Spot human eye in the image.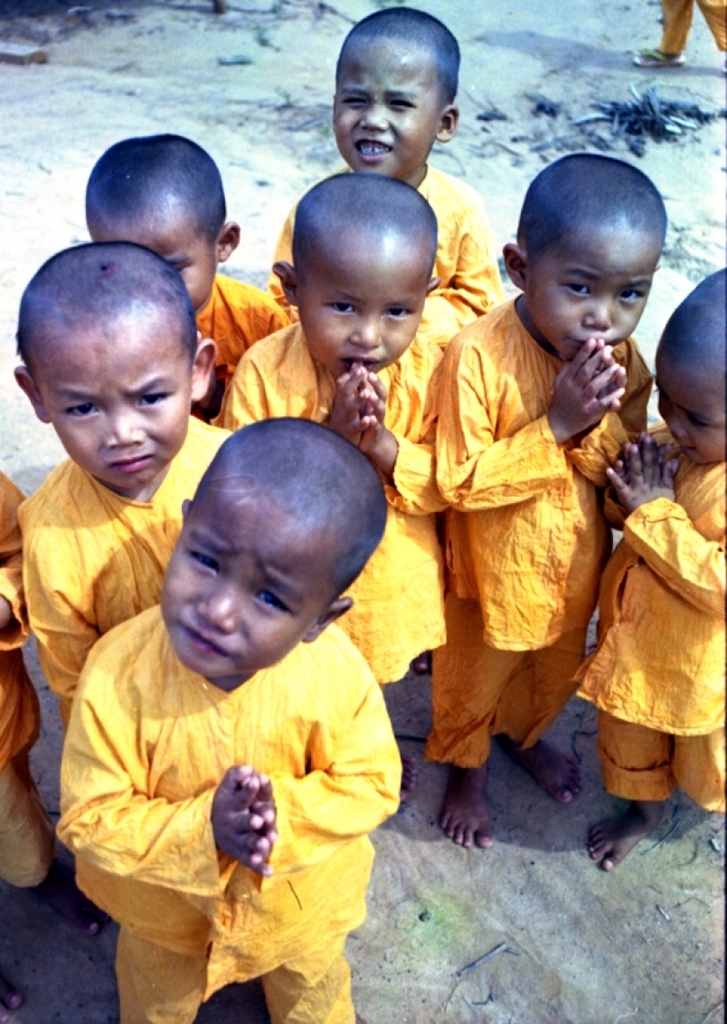
human eye found at 681, 414, 714, 427.
